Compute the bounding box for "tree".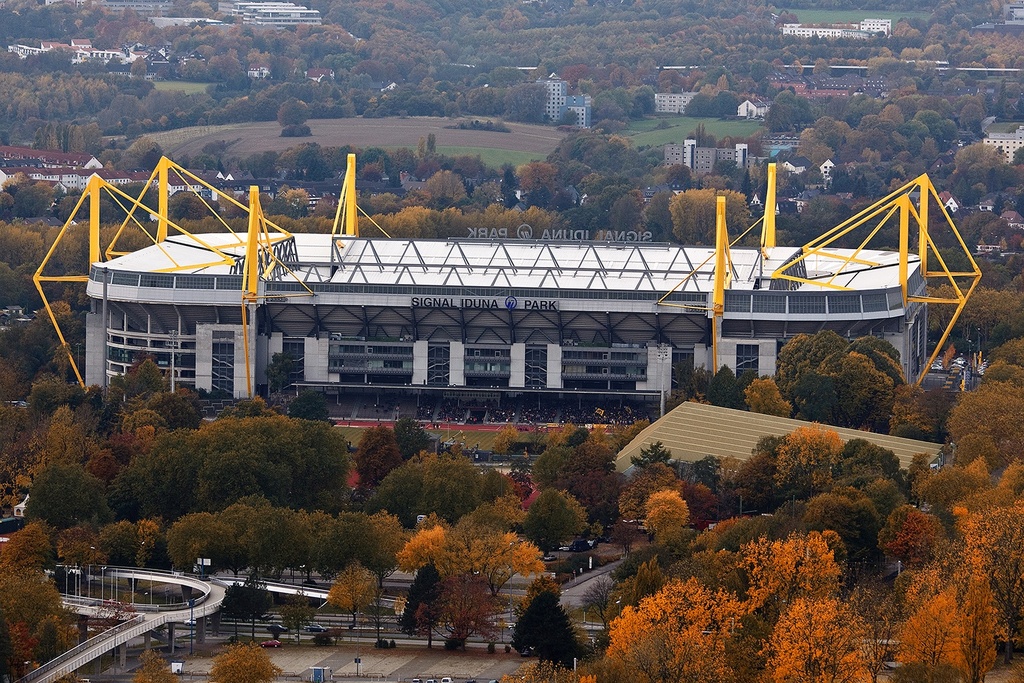
754, 594, 877, 682.
